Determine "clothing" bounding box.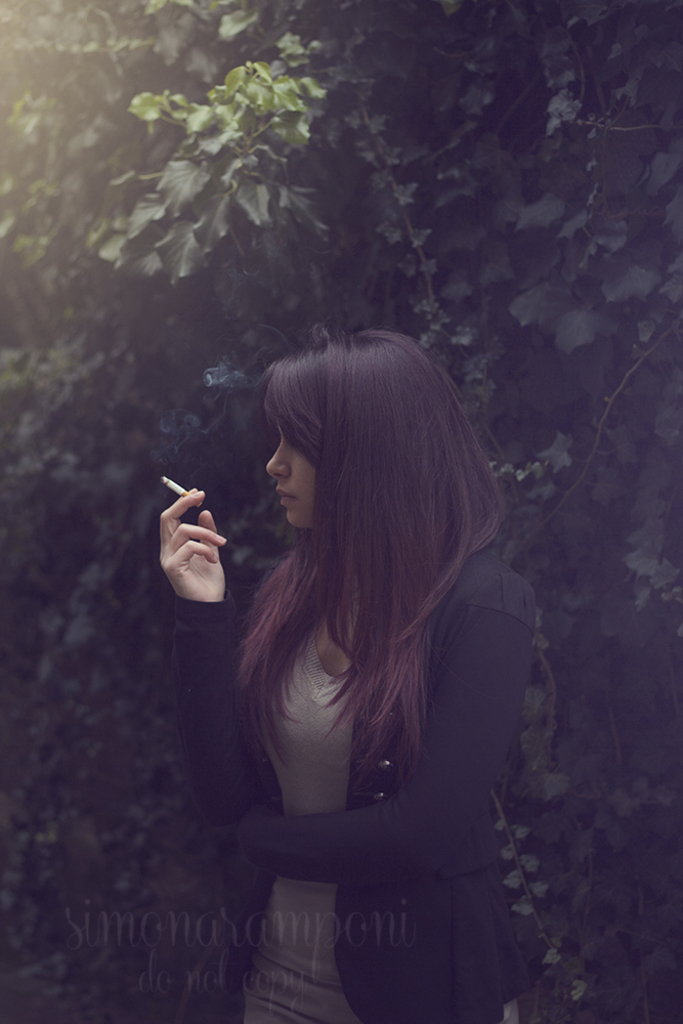
Determined: {"x1": 185, "y1": 521, "x2": 572, "y2": 996}.
